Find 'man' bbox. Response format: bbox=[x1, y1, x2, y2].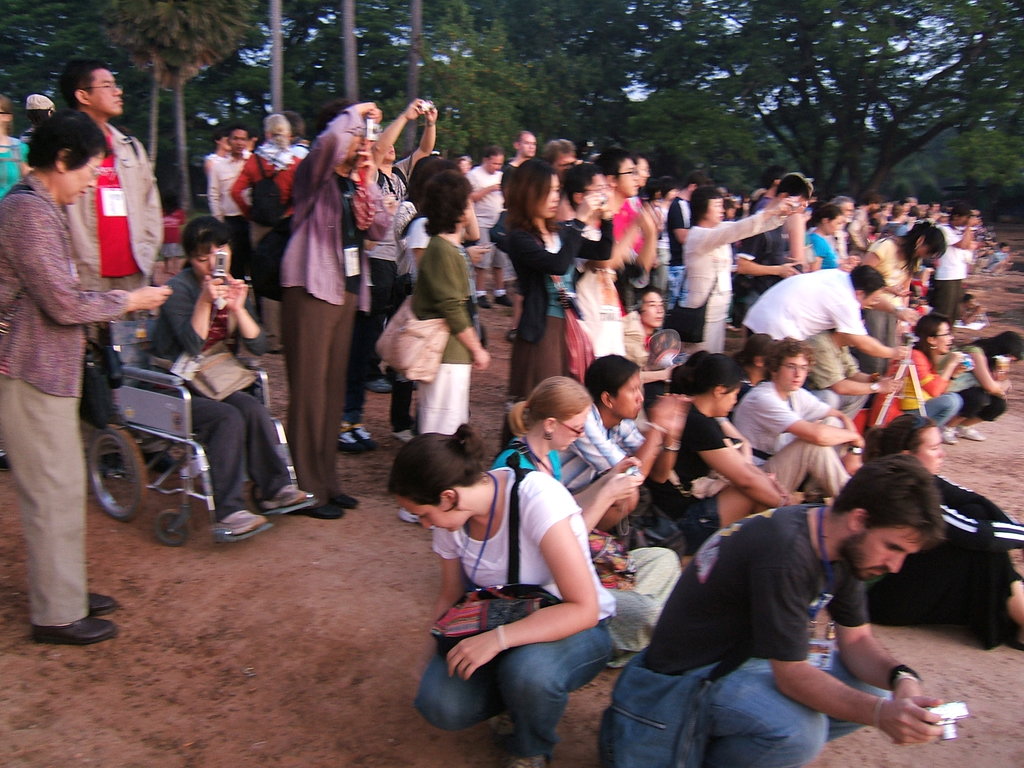
bbox=[802, 328, 902, 419].
